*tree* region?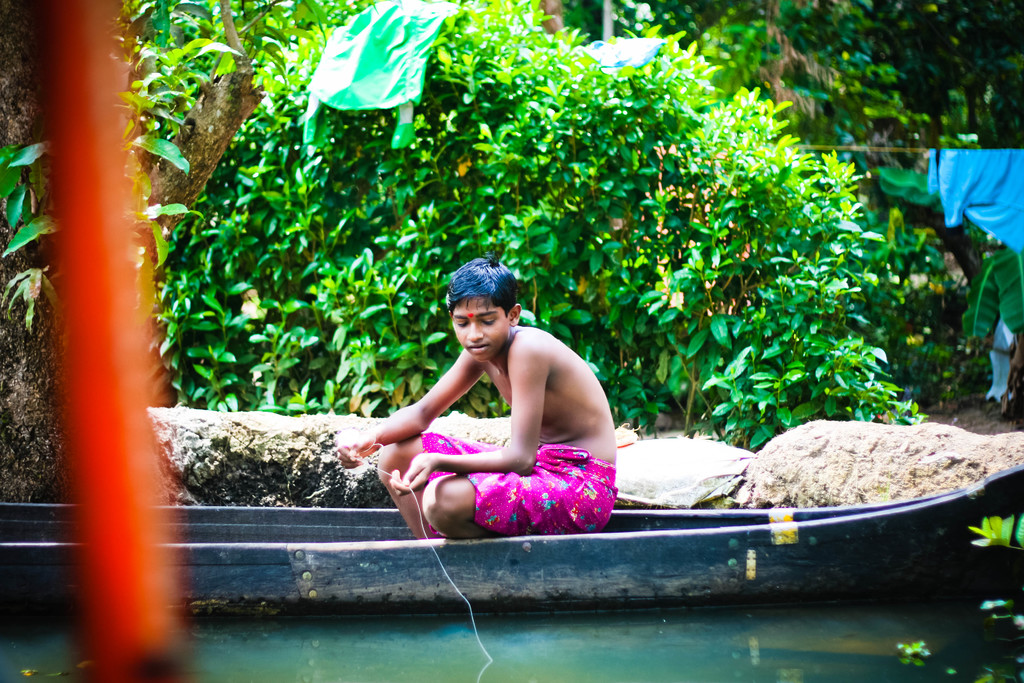
region(681, 0, 885, 170)
